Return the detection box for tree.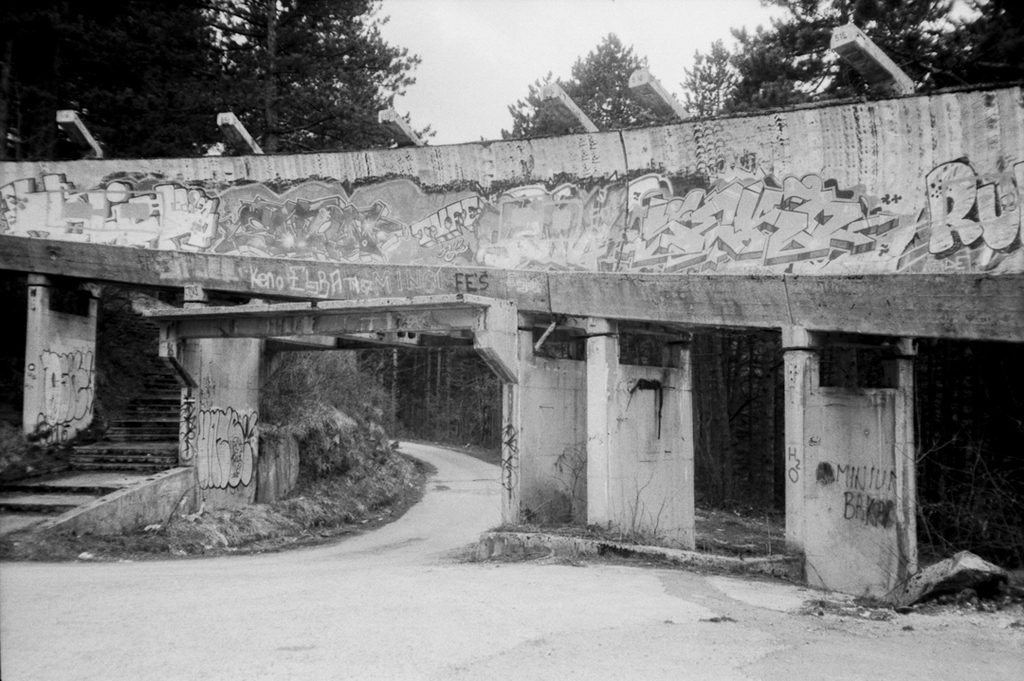
bbox(674, 18, 758, 137).
